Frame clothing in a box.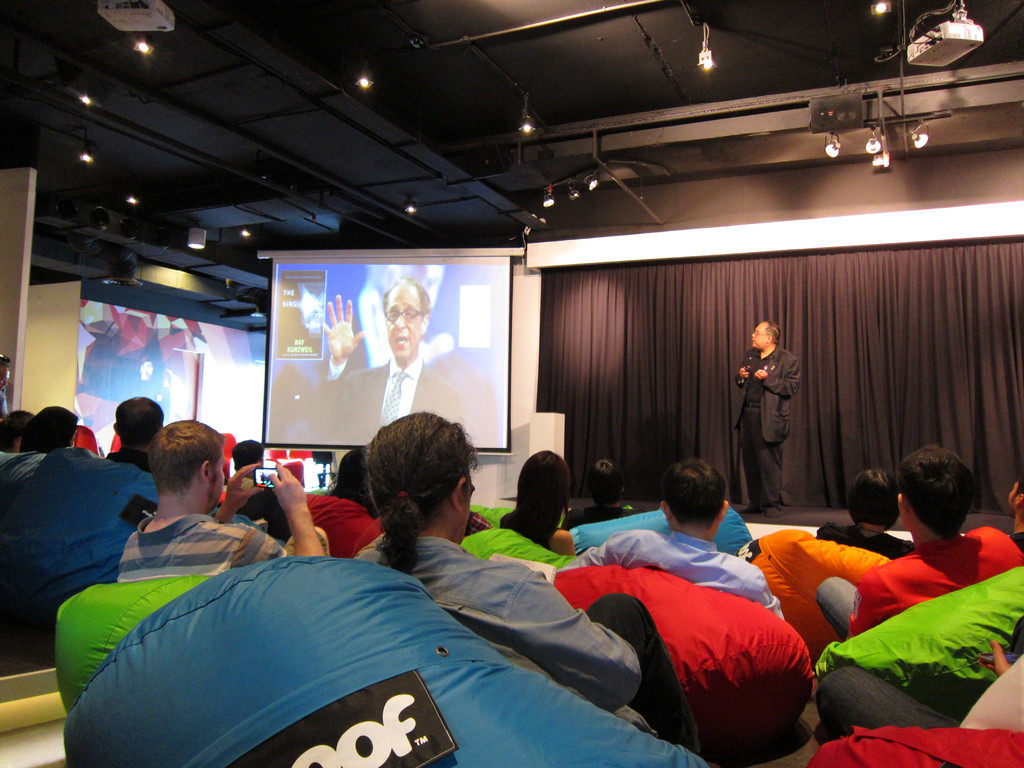
l=554, t=527, r=786, b=616.
